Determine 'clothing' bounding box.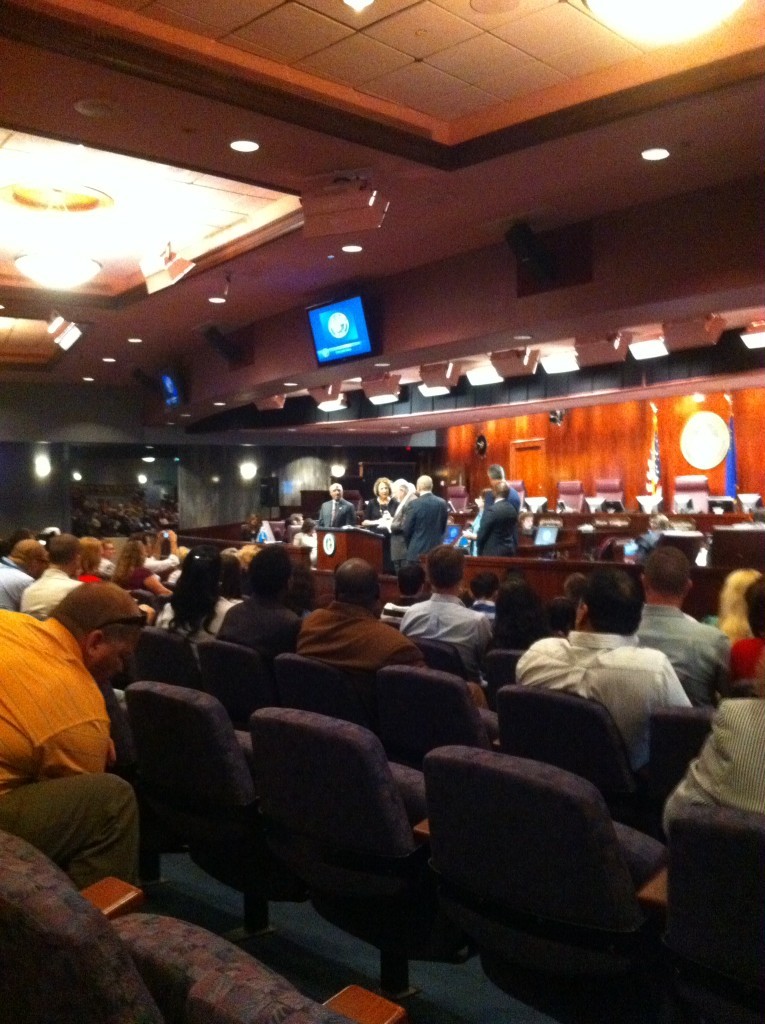
Determined: left=0, top=599, right=112, bottom=792.
